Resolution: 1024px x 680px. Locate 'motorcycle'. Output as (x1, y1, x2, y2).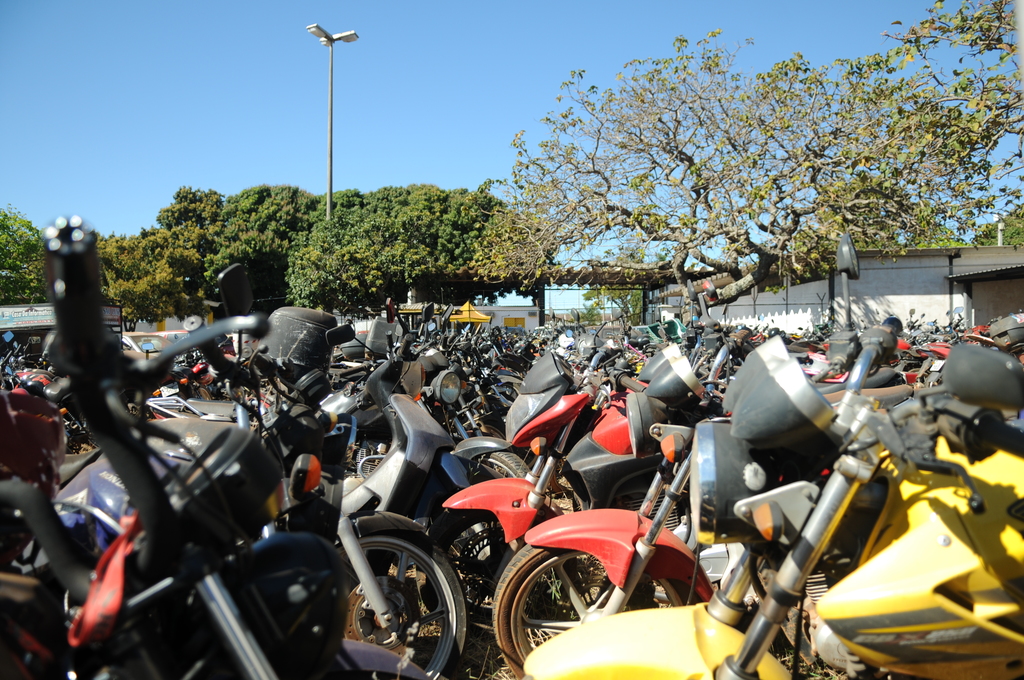
(416, 343, 927, 643).
